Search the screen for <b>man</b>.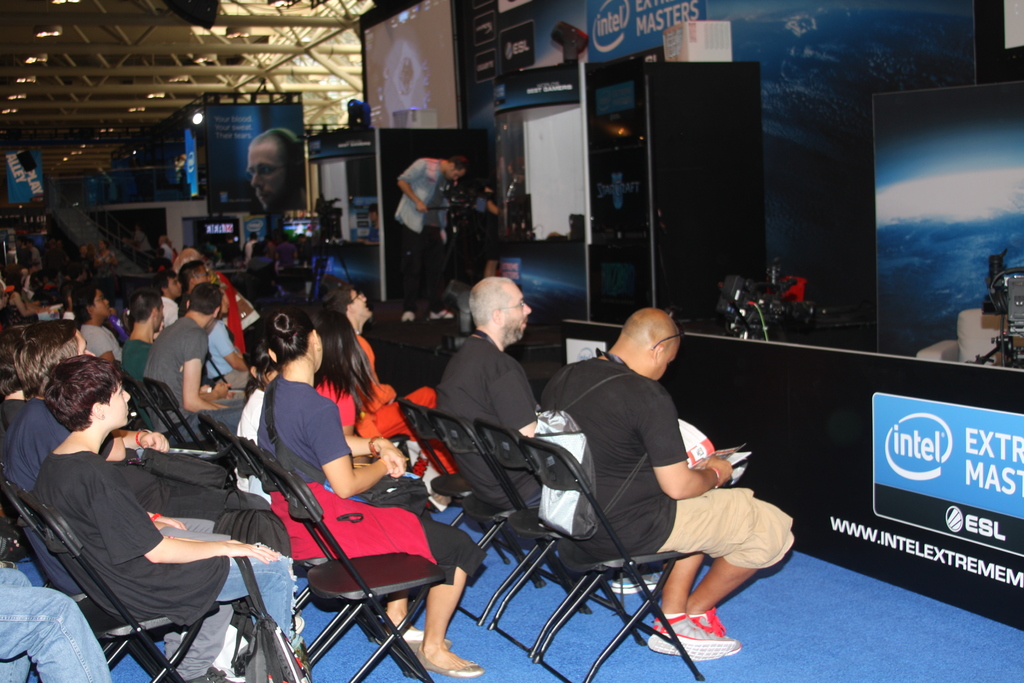
Found at locate(182, 263, 216, 311).
